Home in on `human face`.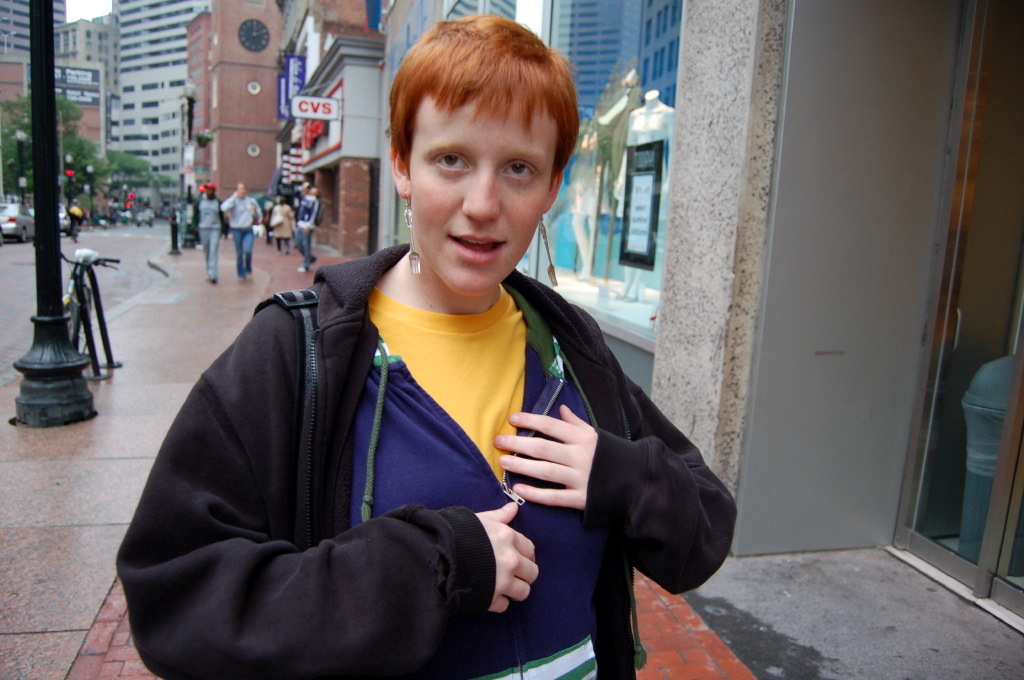
Homed in at [left=407, top=90, right=555, bottom=300].
